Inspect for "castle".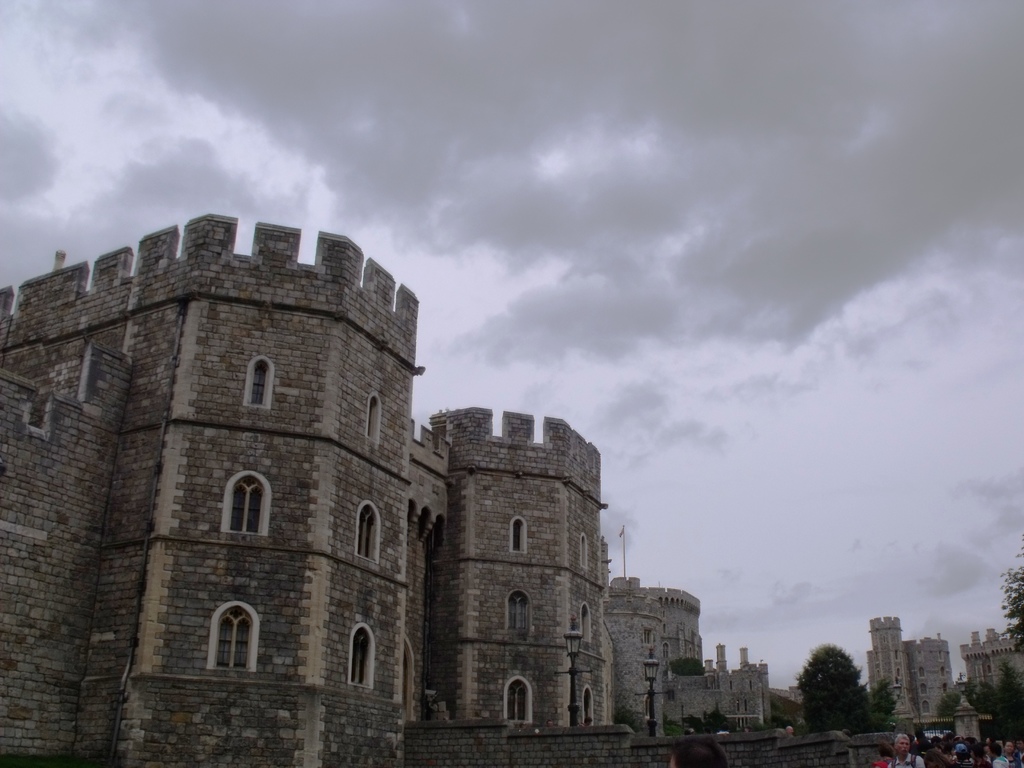
Inspection: bbox=[866, 620, 959, 732].
